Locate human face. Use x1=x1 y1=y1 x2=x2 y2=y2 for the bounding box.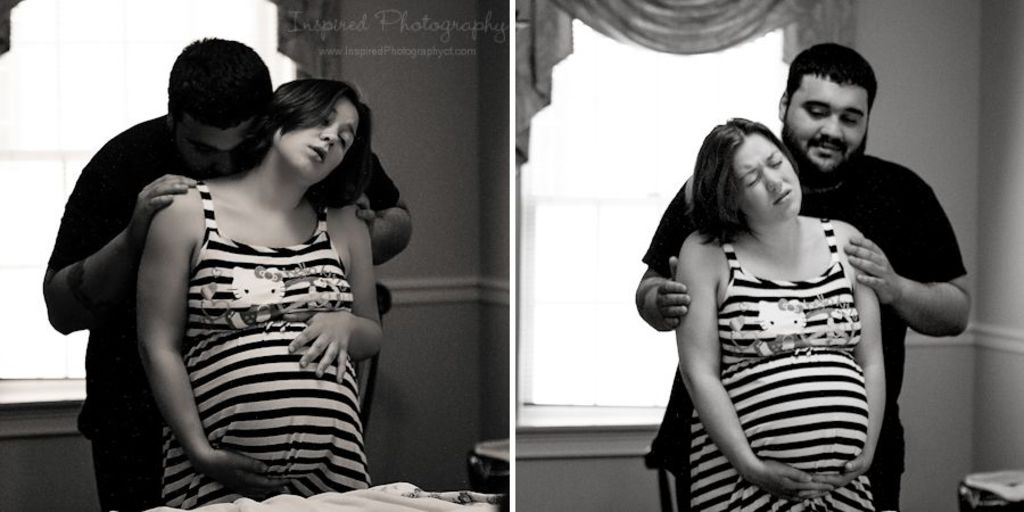
x1=185 y1=116 x2=247 y2=175.
